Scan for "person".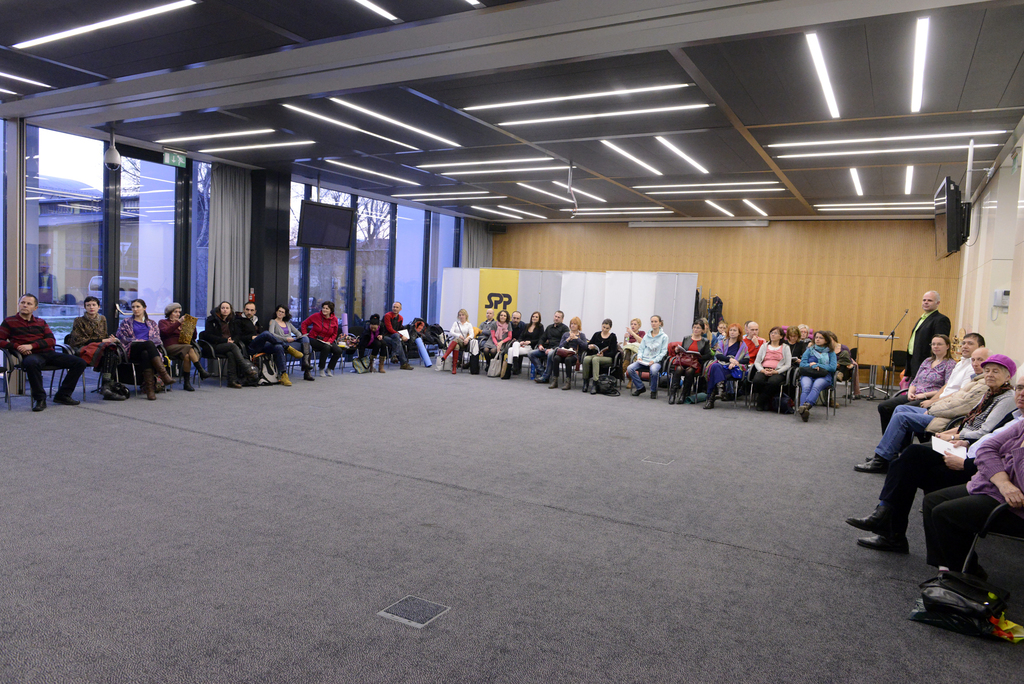
Scan result: box(158, 297, 214, 389).
